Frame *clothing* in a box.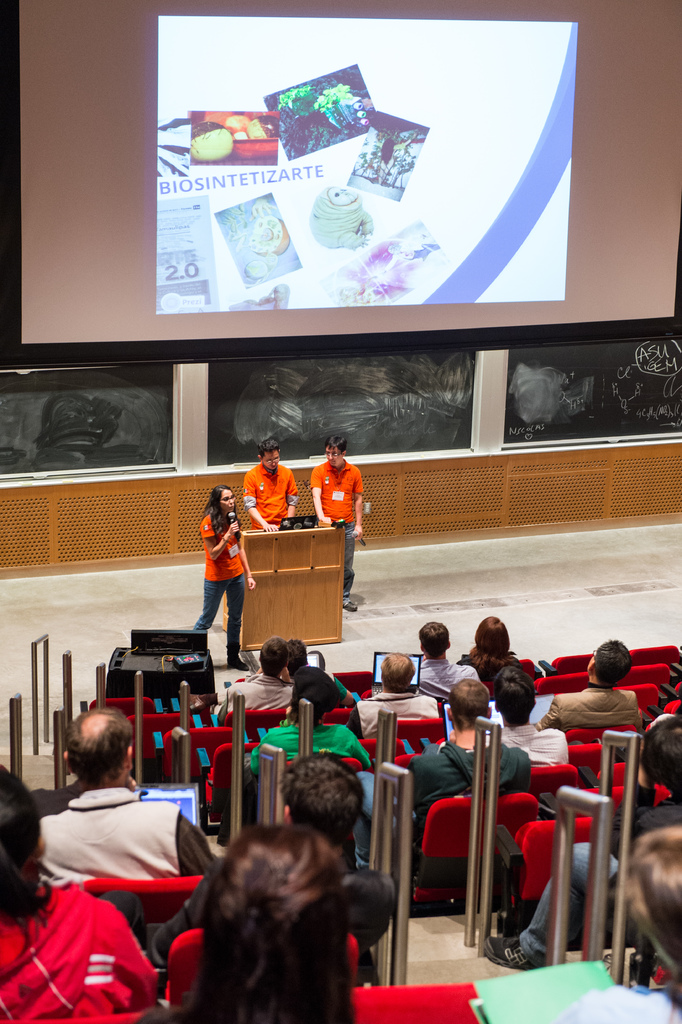
<region>38, 783, 219, 893</region>.
